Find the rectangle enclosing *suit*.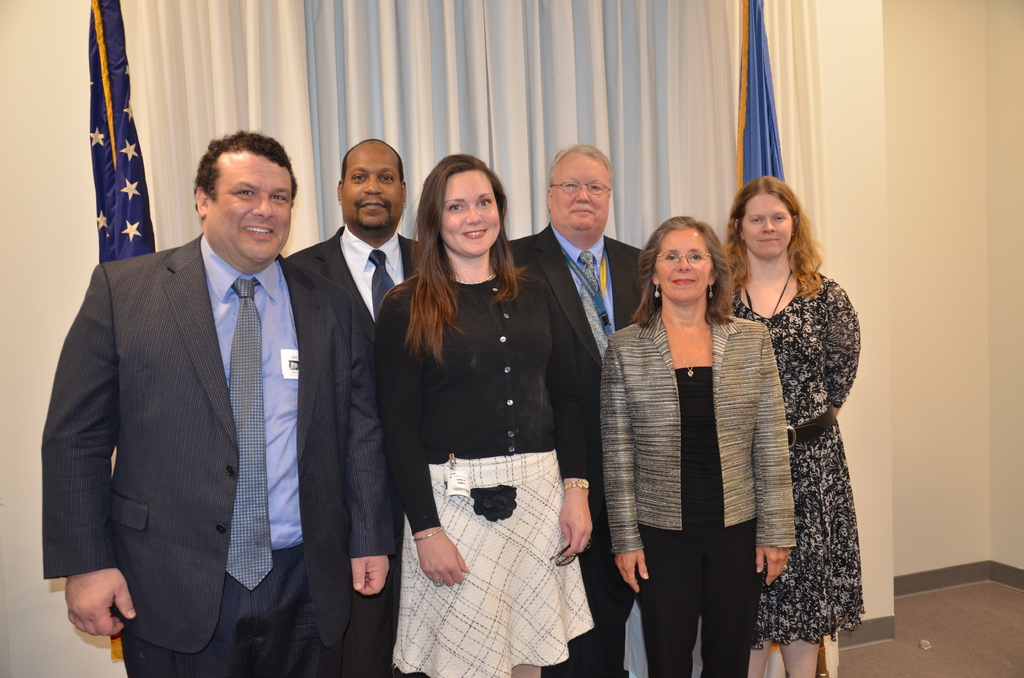
601, 312, 795, 677.
